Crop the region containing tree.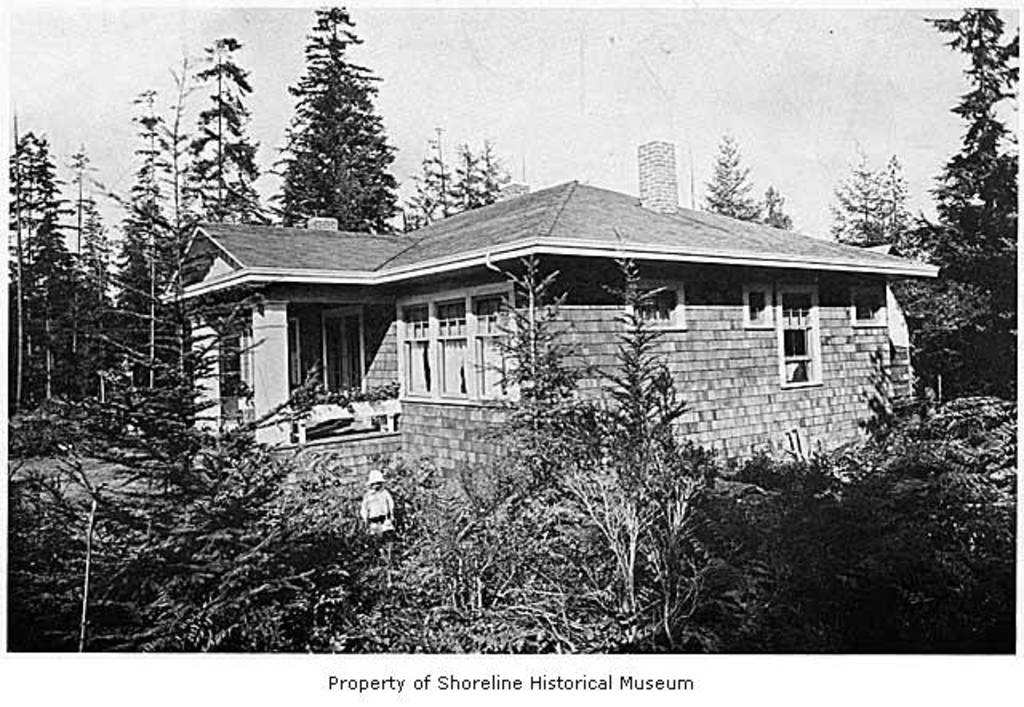
Crop region: detection(755, 182, 792, 226).
